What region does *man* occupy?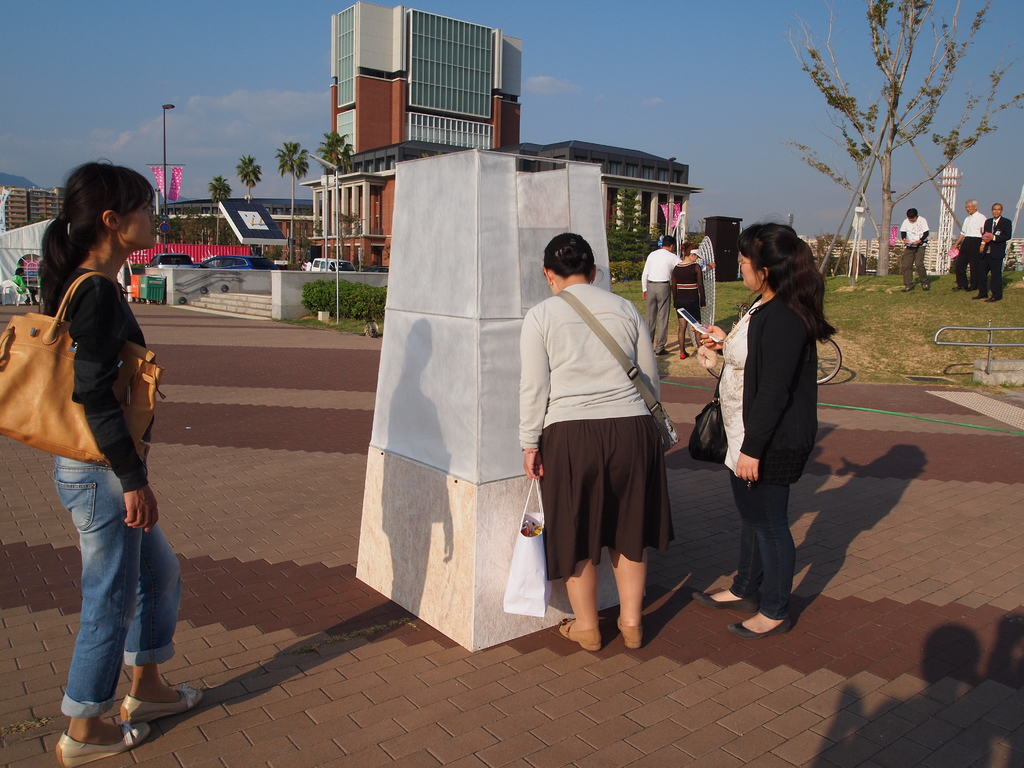
{"left": 952, "top": 198, "right": 987, "bottom": 292}.
